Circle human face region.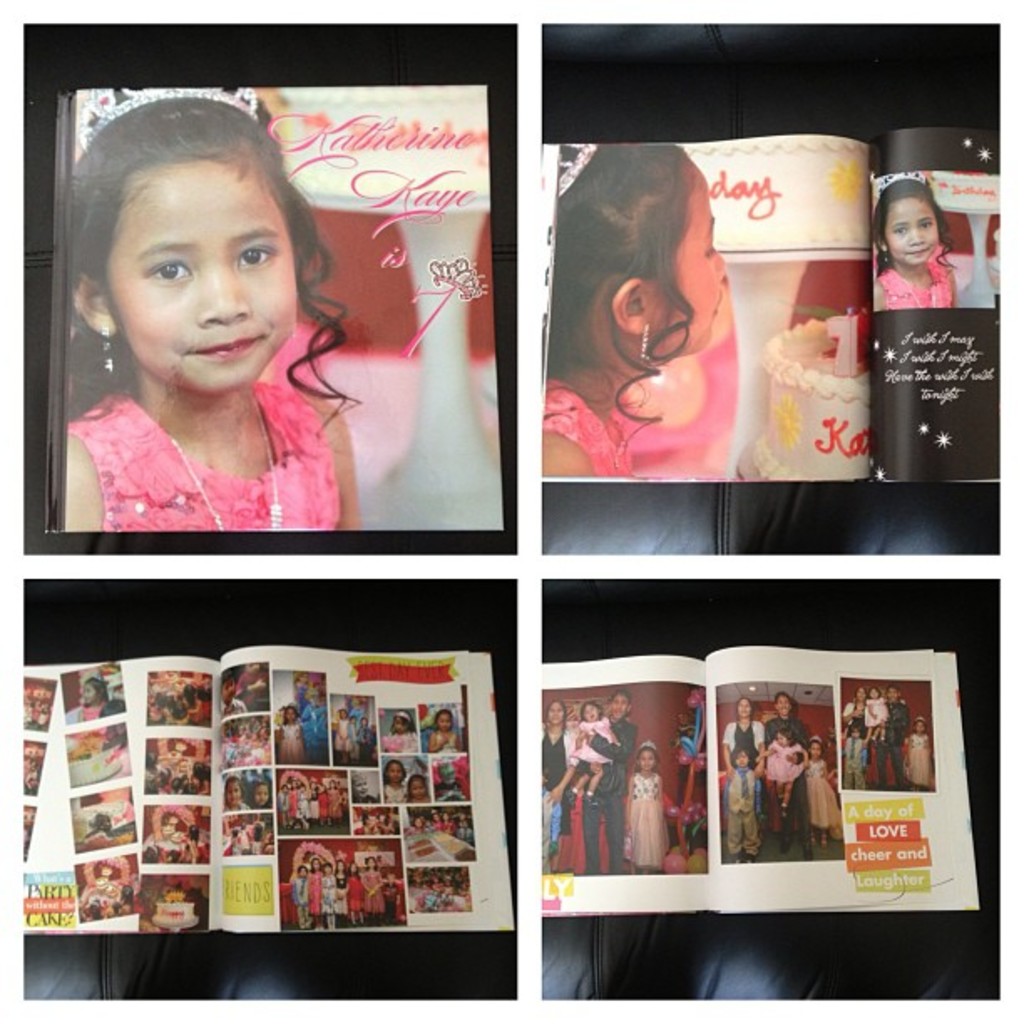
Region: l=440, t=713, r=448, b=731.
